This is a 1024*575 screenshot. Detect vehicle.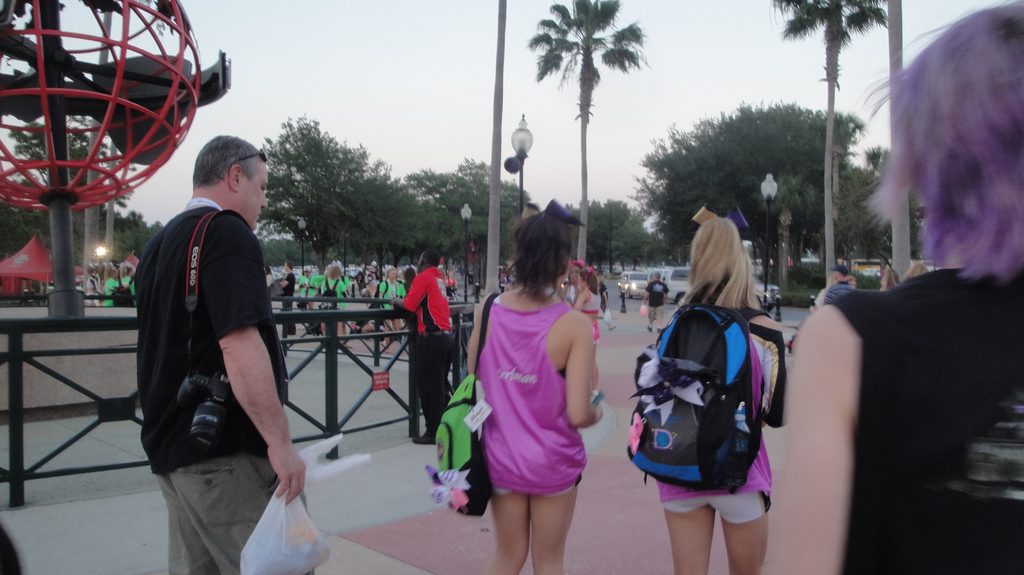
659, 259, 691, 305.
